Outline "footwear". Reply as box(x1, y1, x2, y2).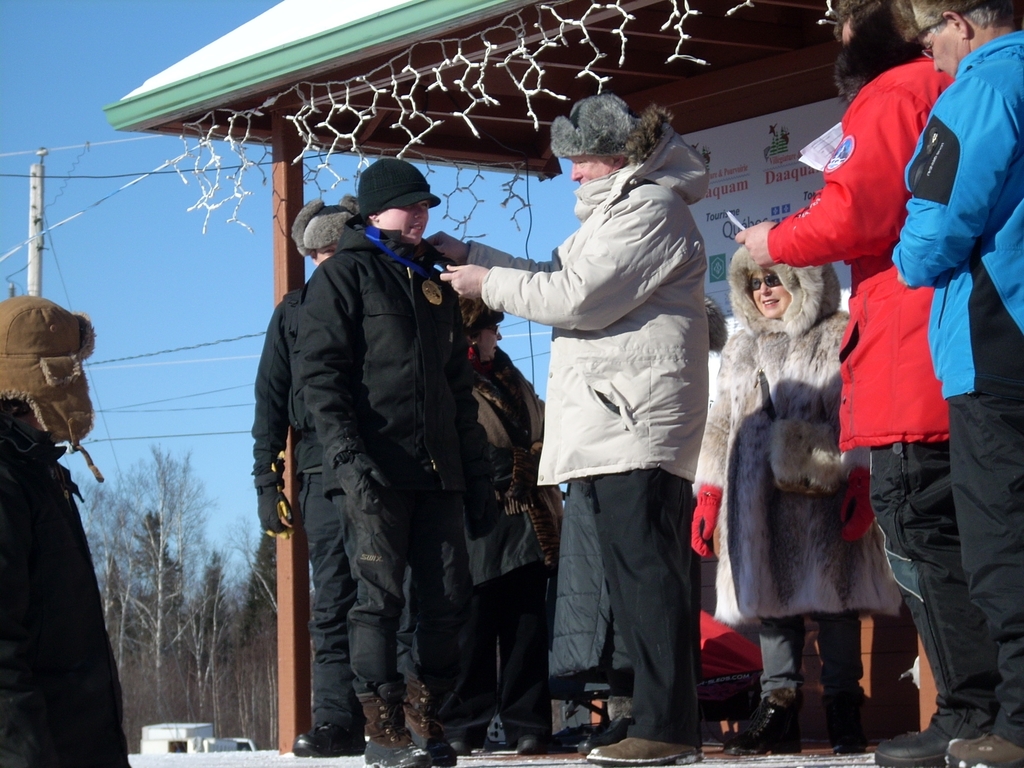
box(364, 683, 430, 767).
